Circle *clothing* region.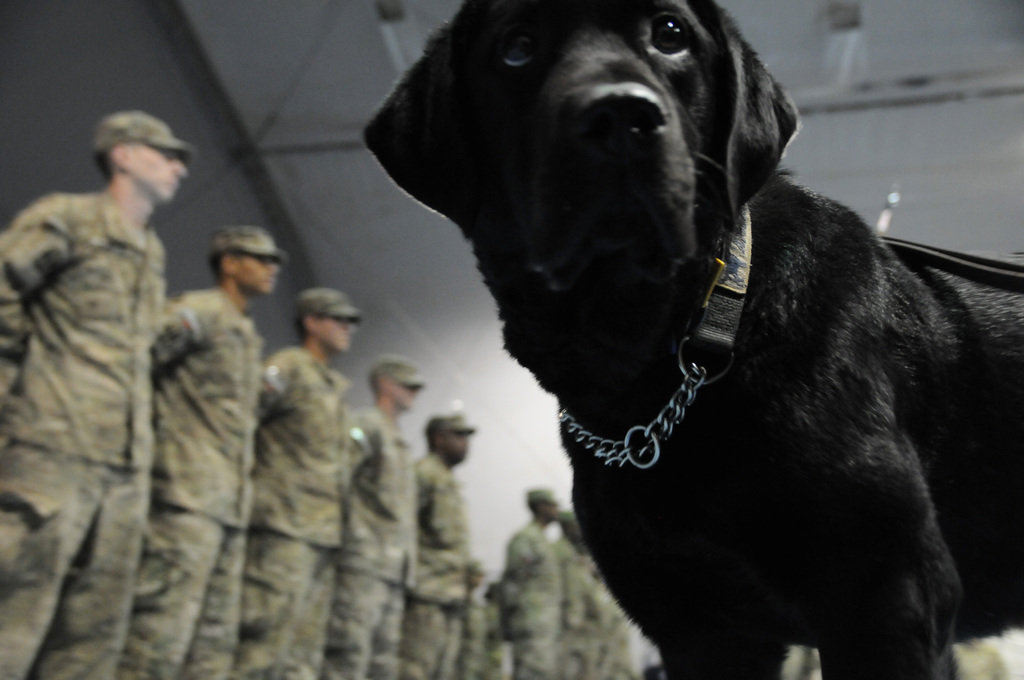
Region: <box>0,189,640,679</box>.
